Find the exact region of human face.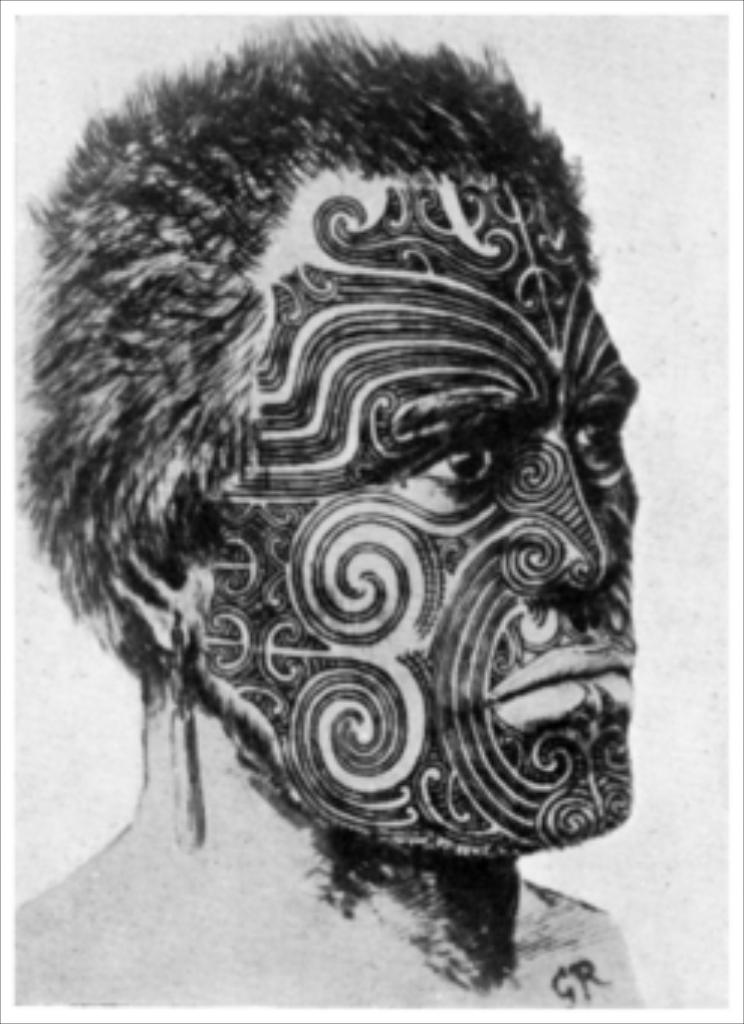
Exact region: x1=214, y1=190, x2=636, y2=861.
